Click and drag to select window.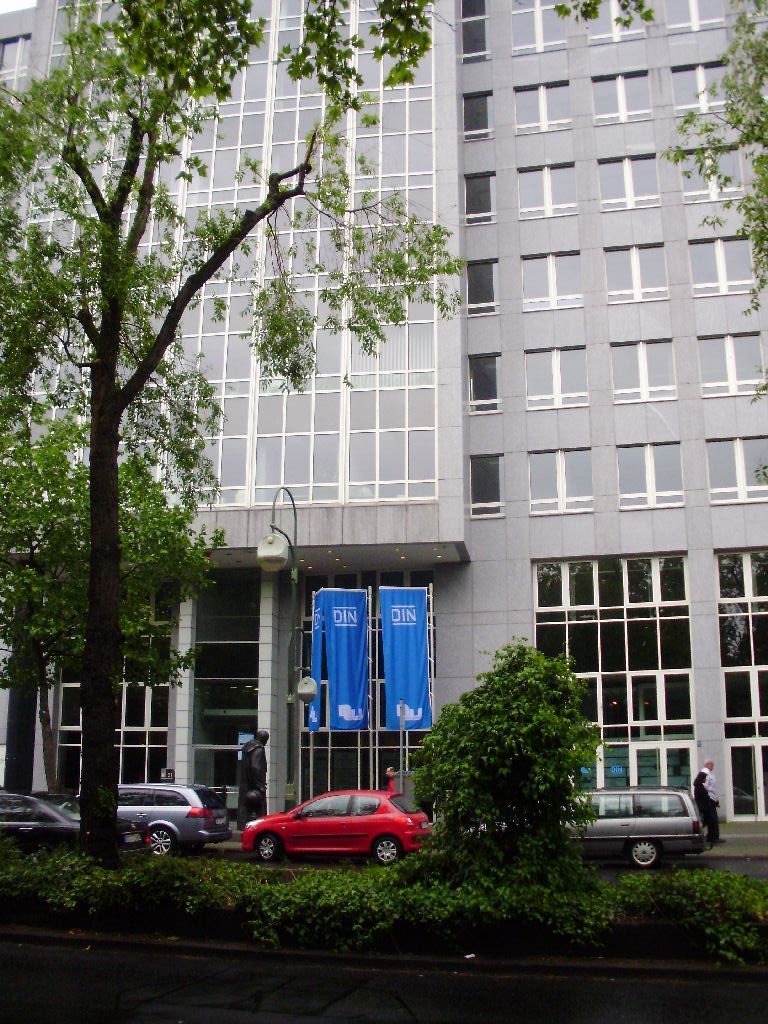
Selection: 694, 337, 767, 394.
